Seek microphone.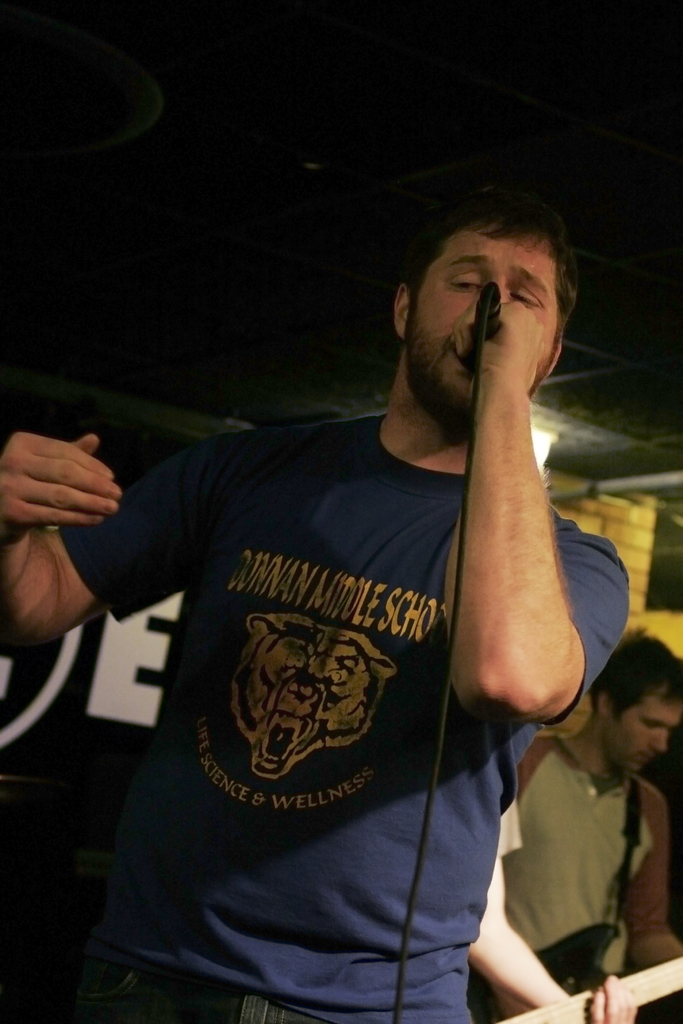
[x1=477, y1=279, x2=501, y2=342].
